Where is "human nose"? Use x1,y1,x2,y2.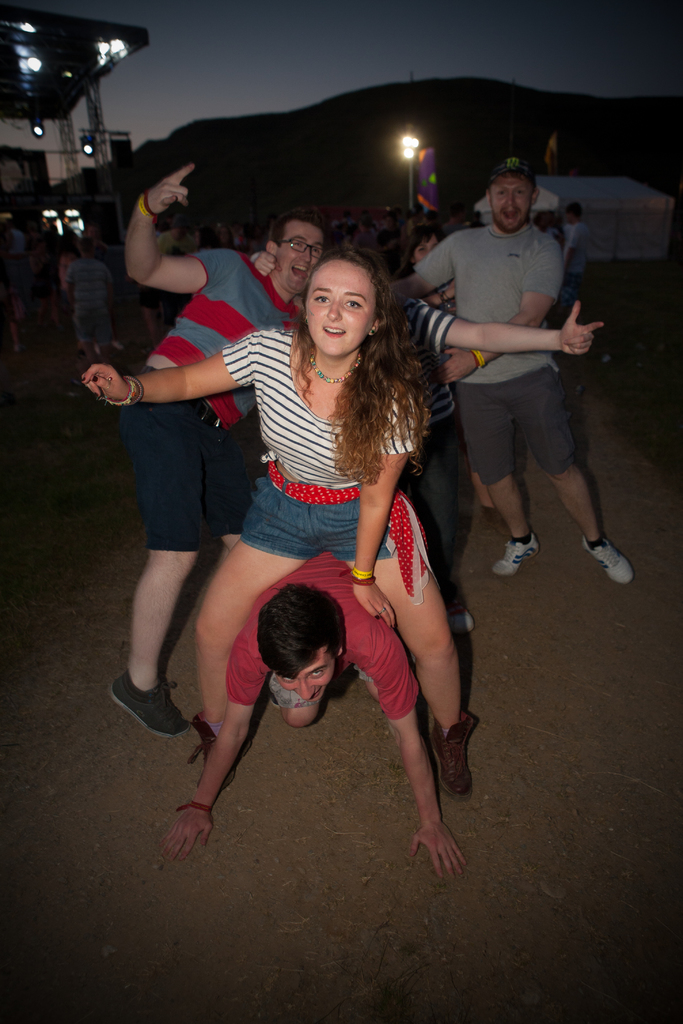
504,191,518,209.
